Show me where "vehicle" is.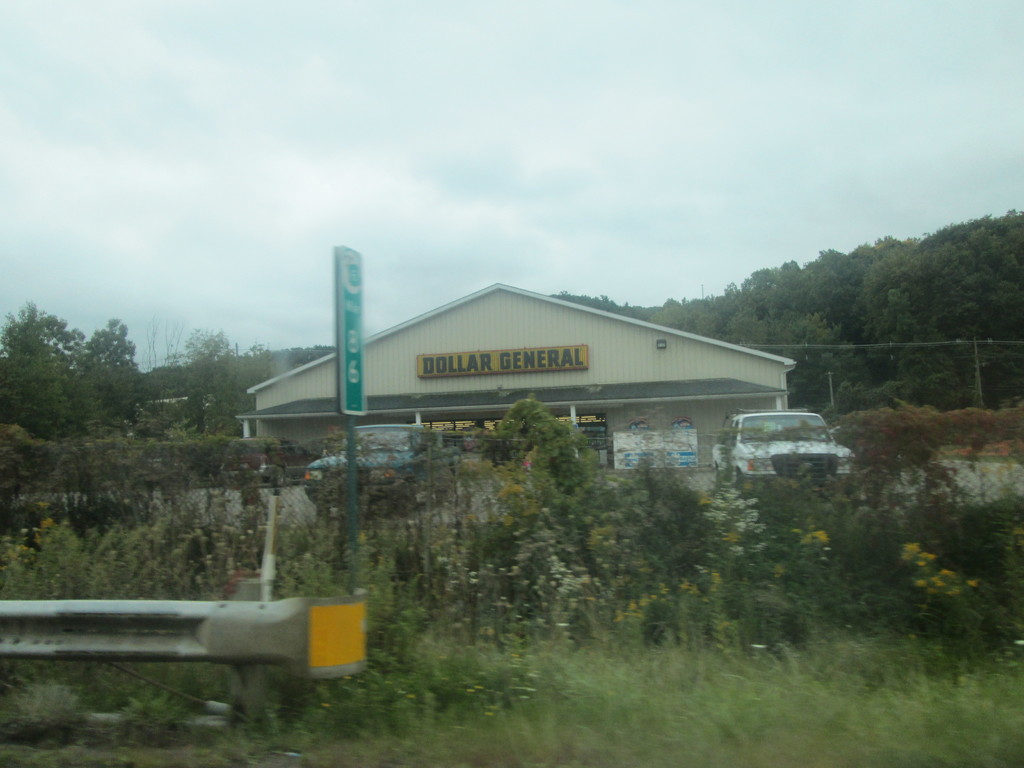
"vehicle" is at 293/426/476/513.
